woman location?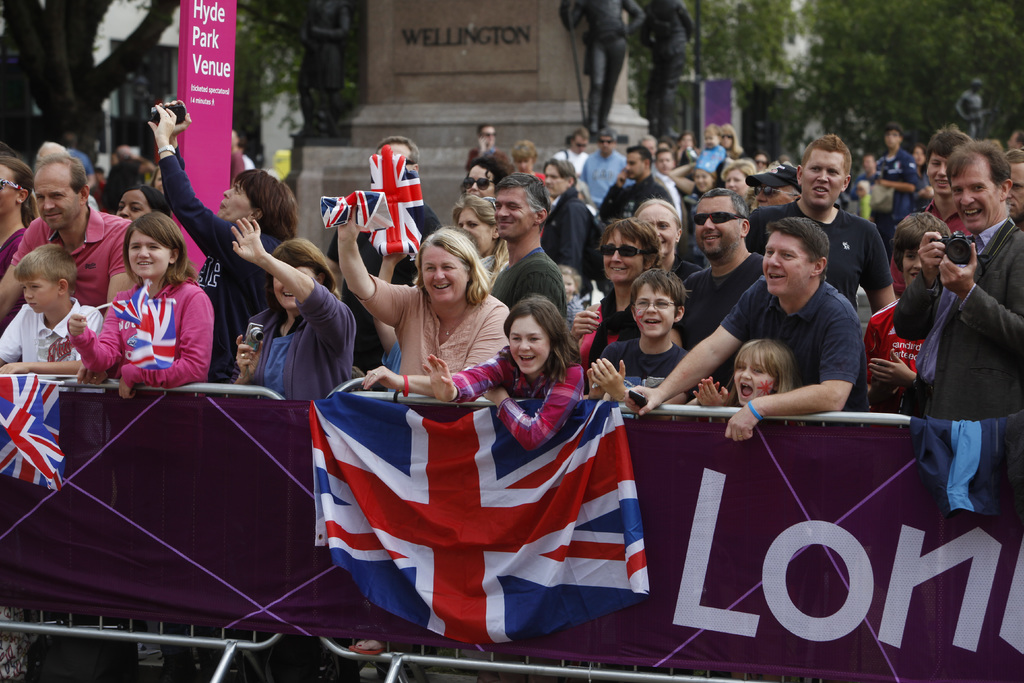
(223,217,356,402)
